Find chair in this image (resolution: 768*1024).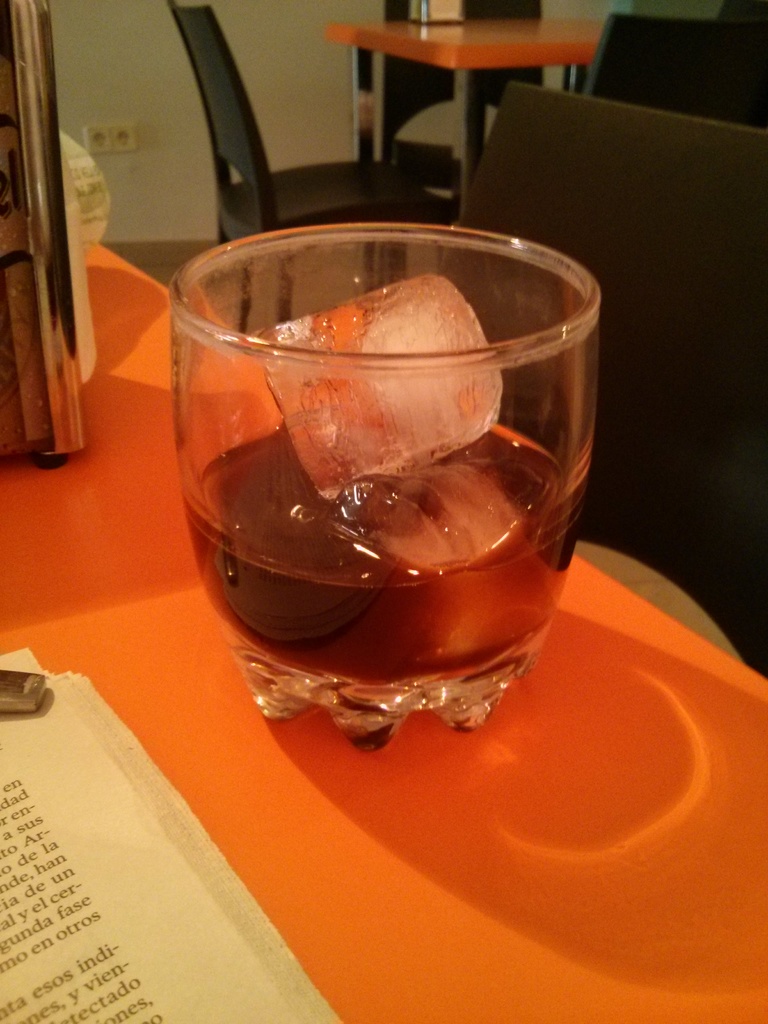
[575,10,767,136].
